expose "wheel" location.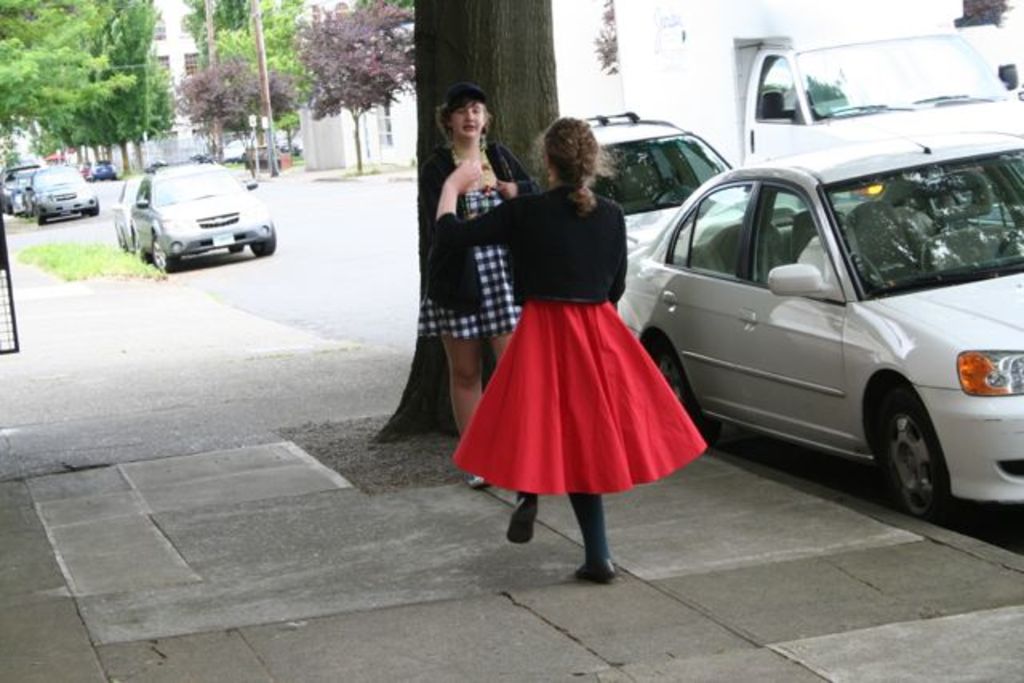
Exposed at crop(256, 224, 275, 256).
